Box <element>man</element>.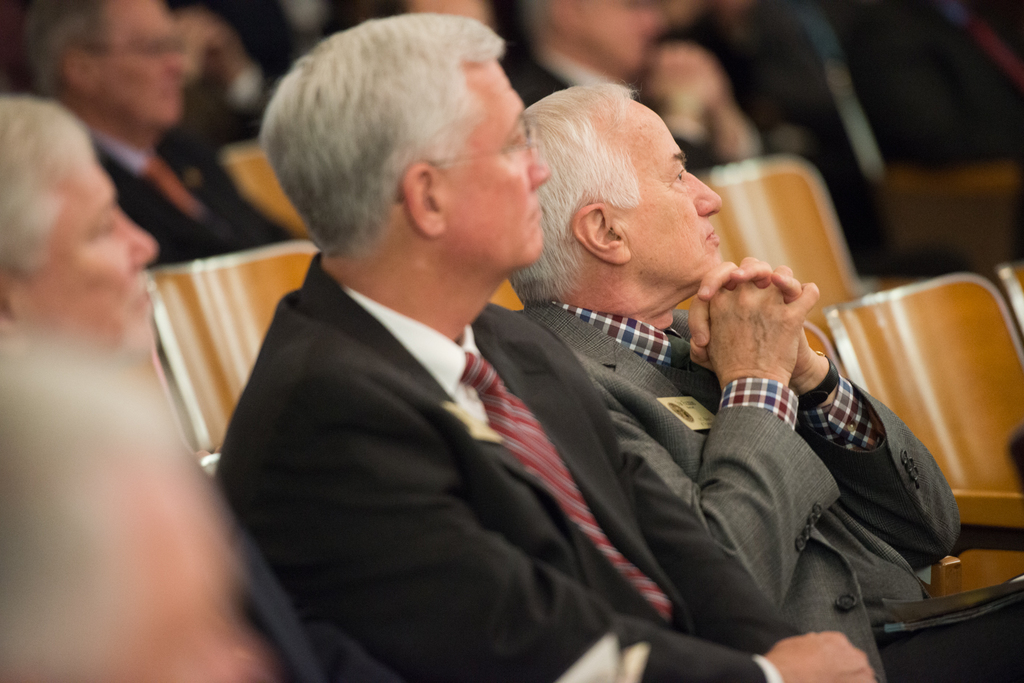
[x1=156, y1=1, x2=314, y2=160].
